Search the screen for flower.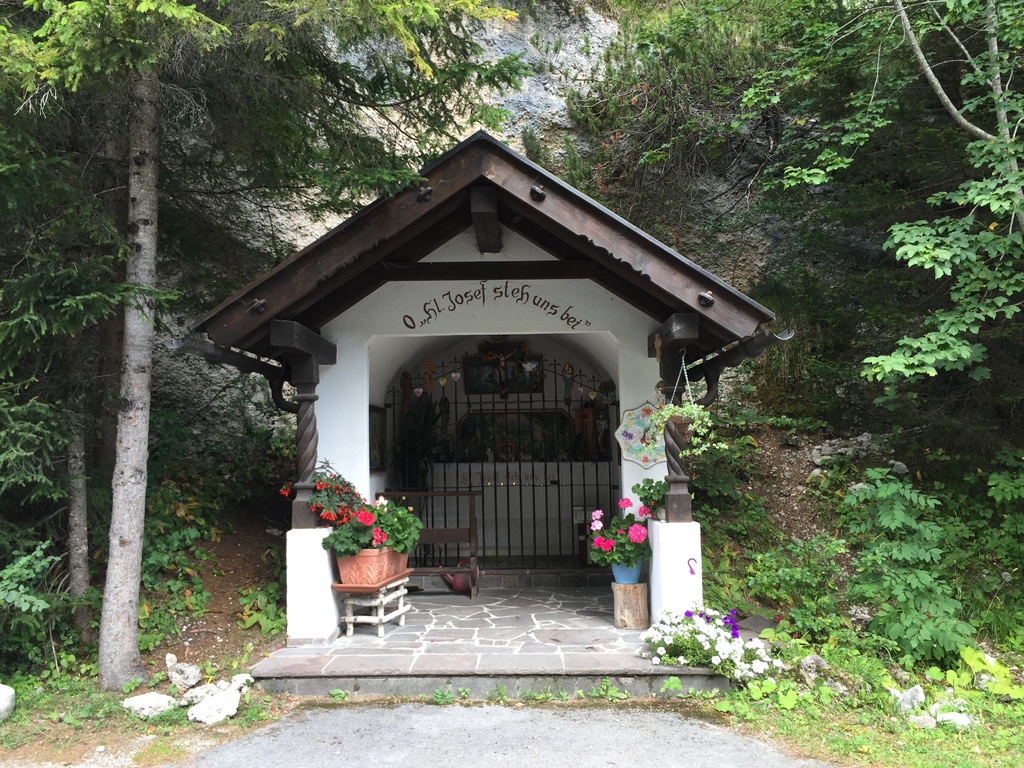
Found at detection(591, 537, 619, 553).
